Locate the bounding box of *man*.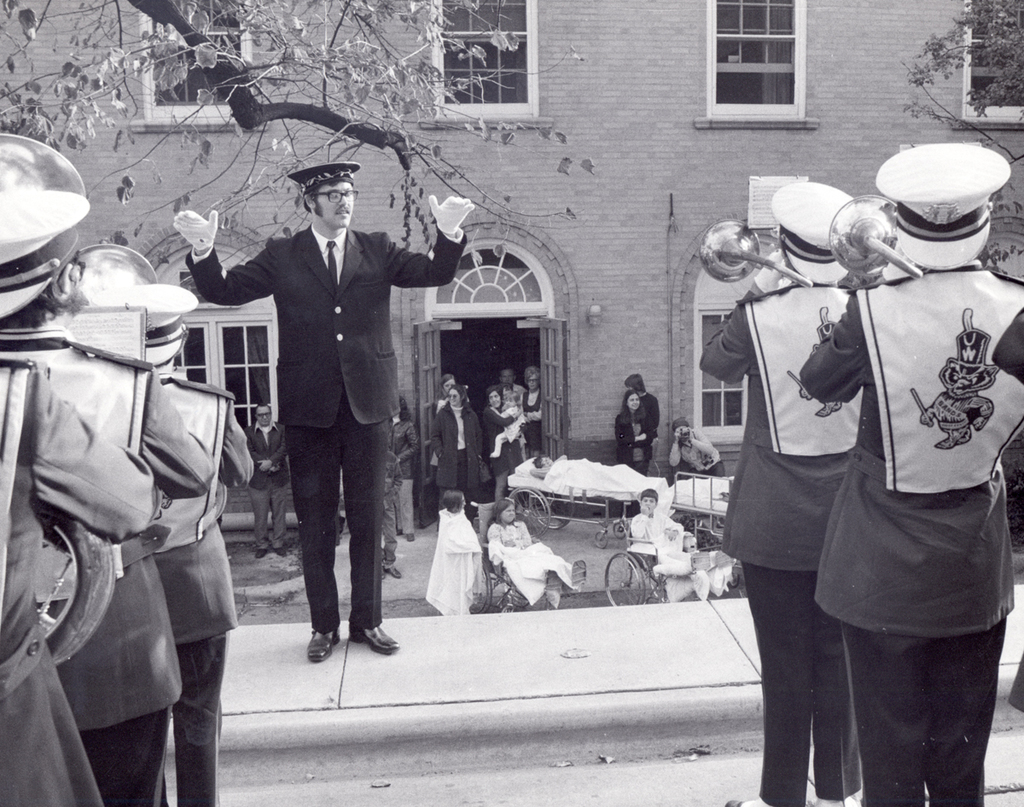
Bounding box: select_region(106, 284, 256, 806).
